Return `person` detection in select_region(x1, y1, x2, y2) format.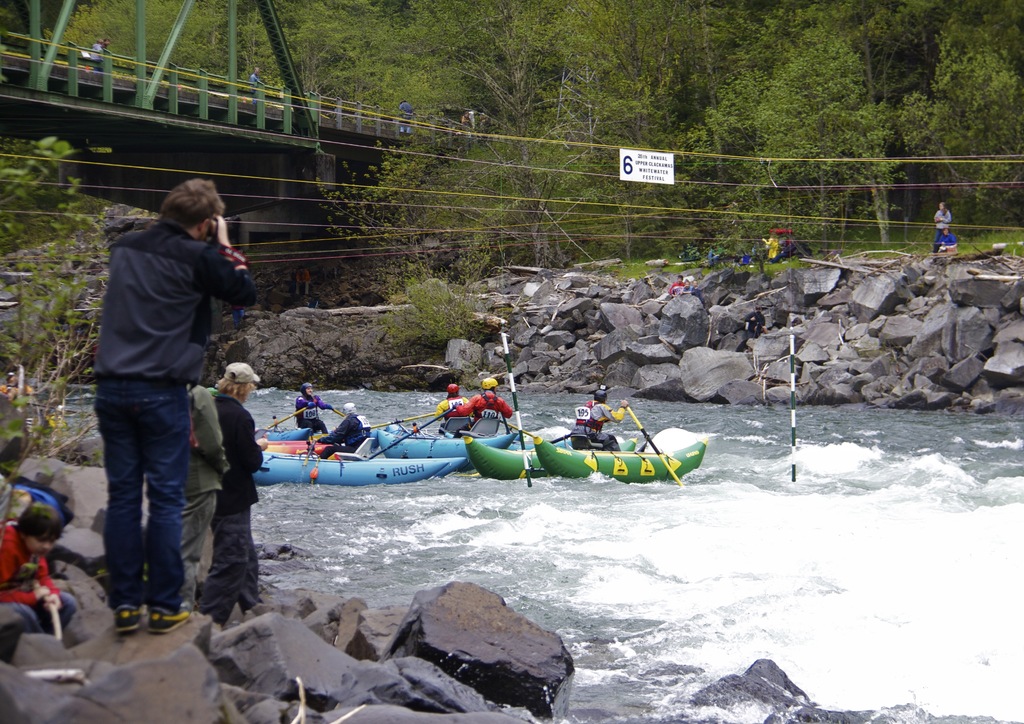
select_region(934, 203, 958, 249).
